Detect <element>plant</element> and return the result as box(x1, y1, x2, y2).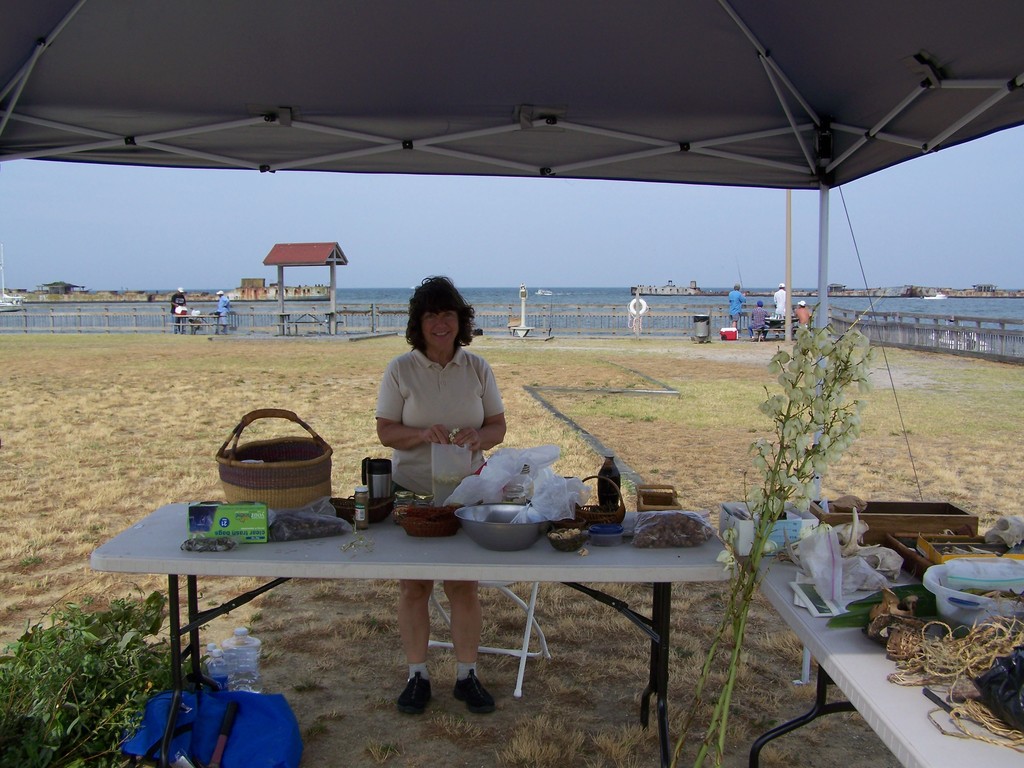
box(250, 611, 266, 621).
